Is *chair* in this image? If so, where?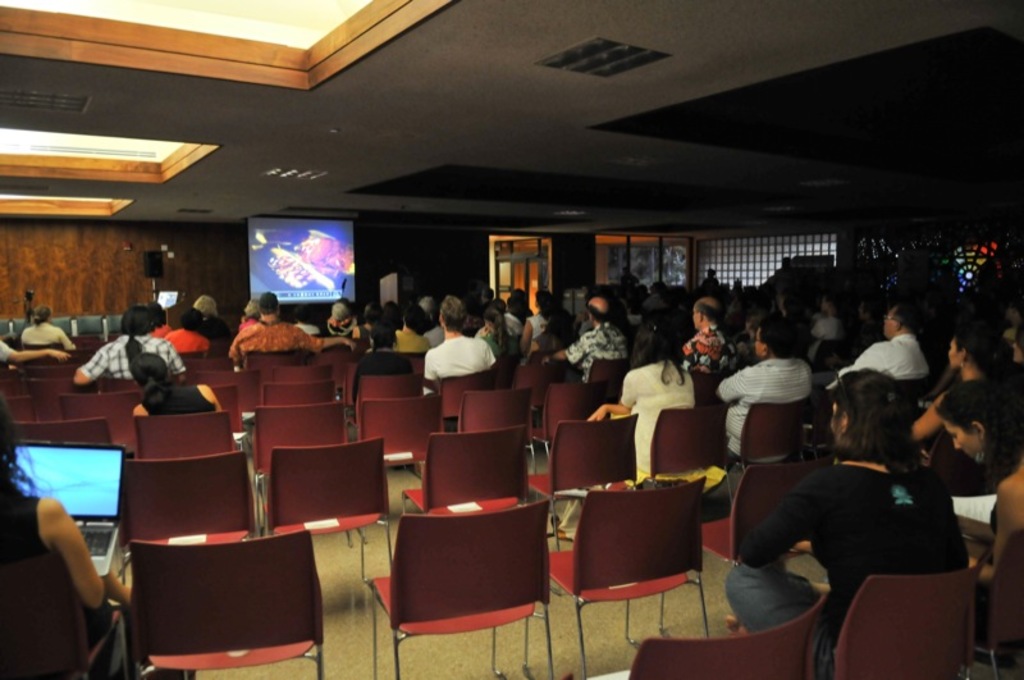
Yes, at region(114, 449, 256, 589).
